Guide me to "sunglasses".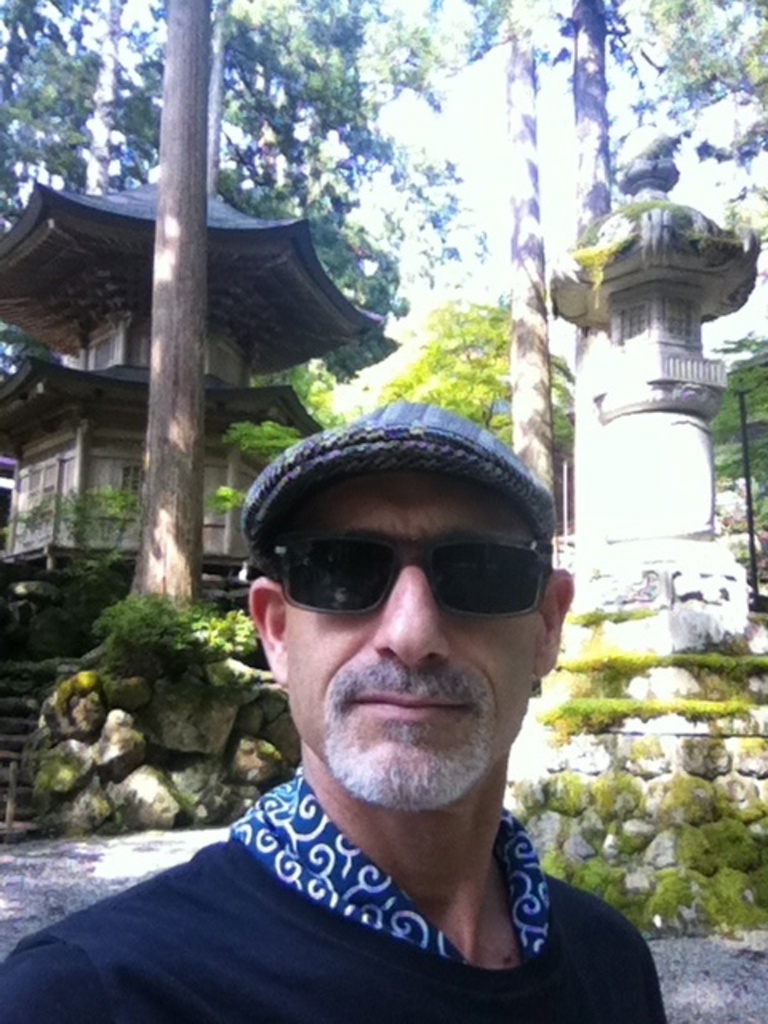
Guidance: bbox(250, 536, 557, 622).
